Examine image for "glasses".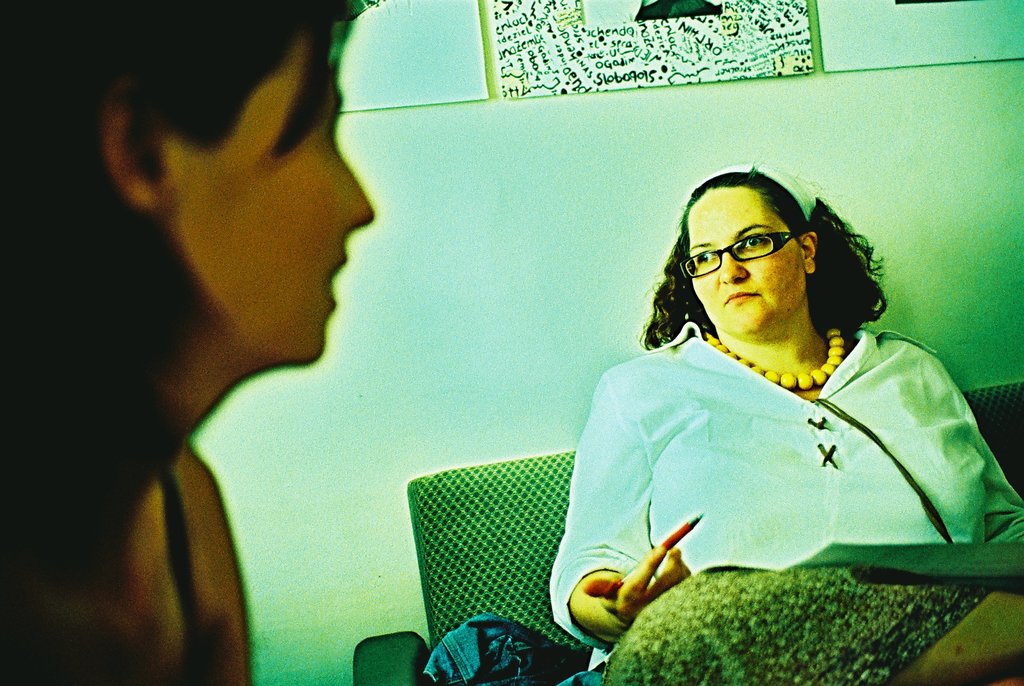
Examination result: [685, 229, 812, 281].
